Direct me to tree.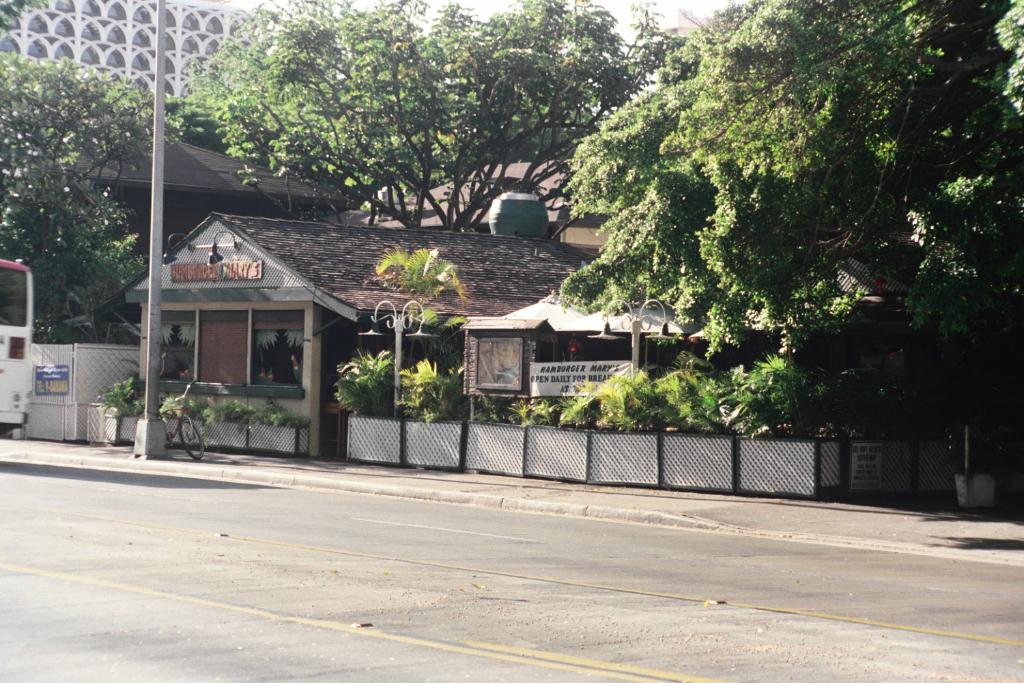
Direction: (left=540, top=19, right=968, bottom=397).
